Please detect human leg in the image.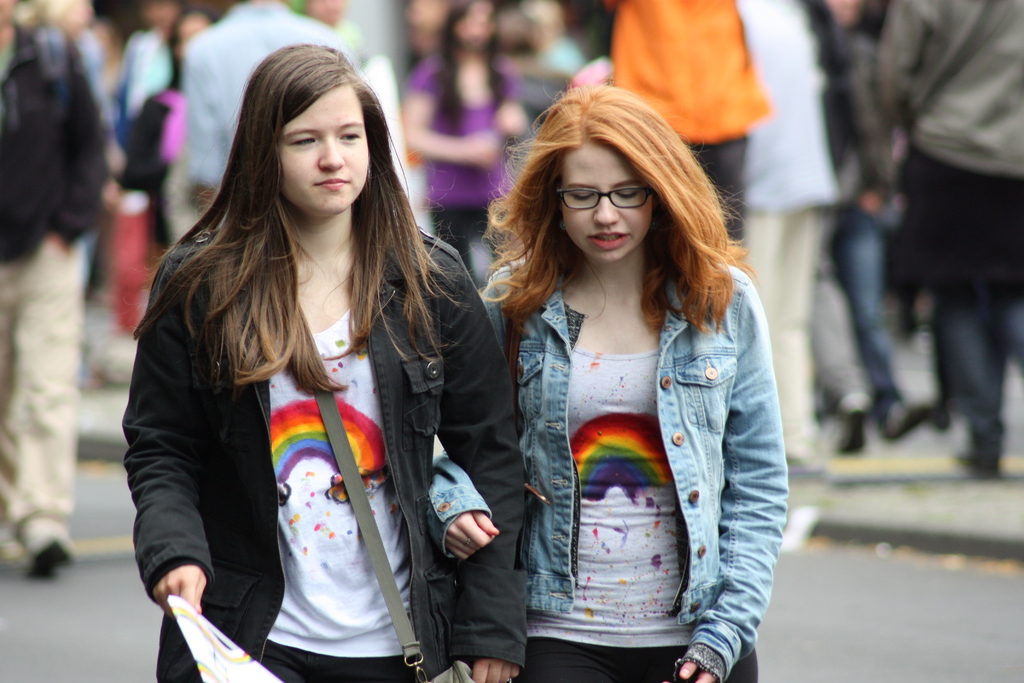
bbox=[516, 627, 614, 682].
